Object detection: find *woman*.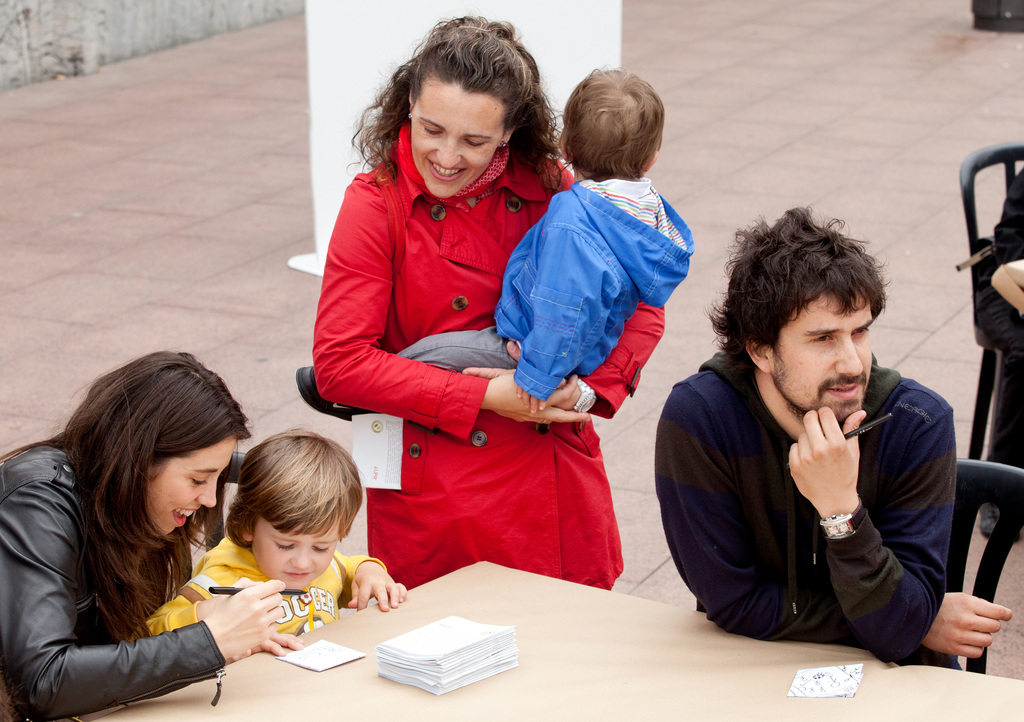
select_region(8, 338, 280, 721).
